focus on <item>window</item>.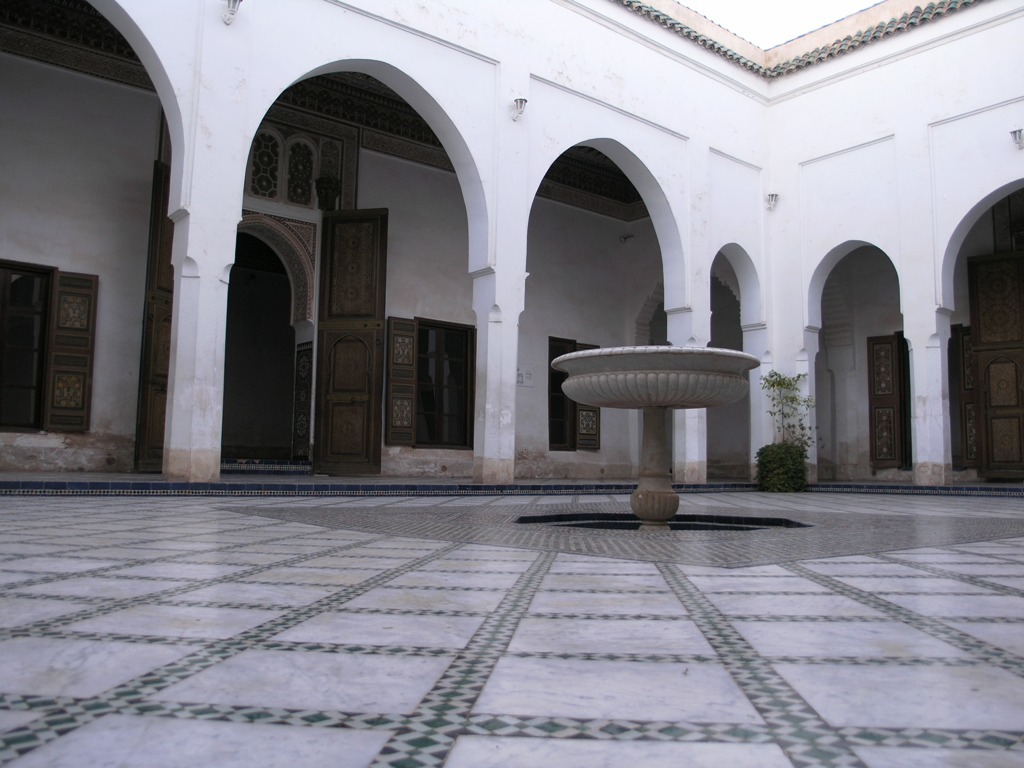
Focused at region(544, 336, 606, 452).
